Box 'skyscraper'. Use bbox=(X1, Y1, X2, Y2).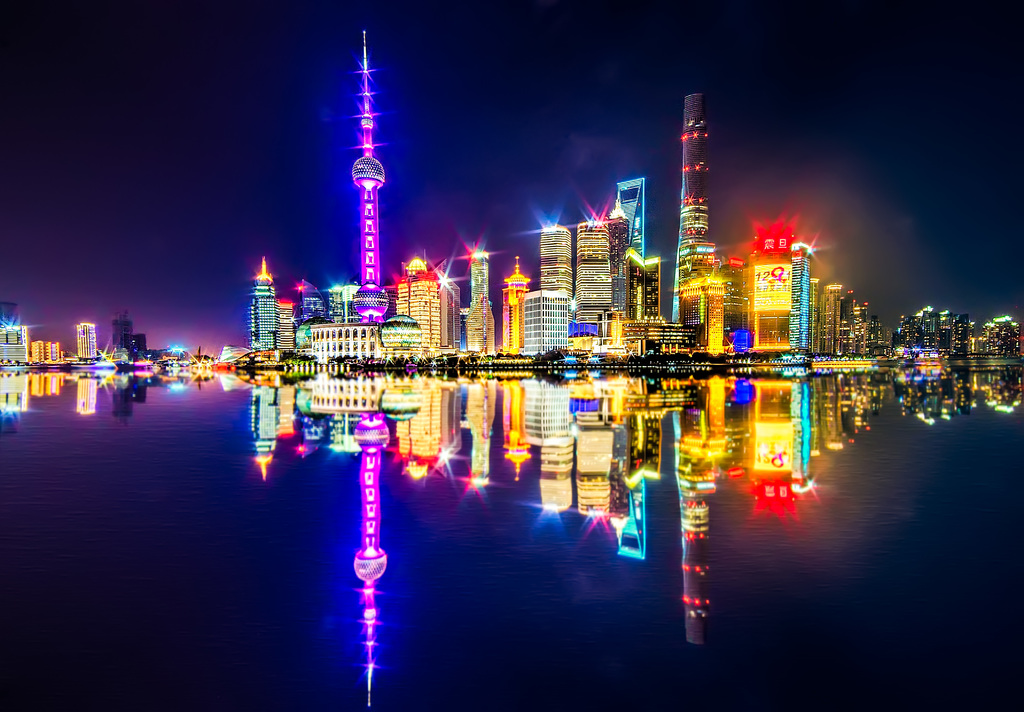
bbox=(721, 254, 754, 348).
